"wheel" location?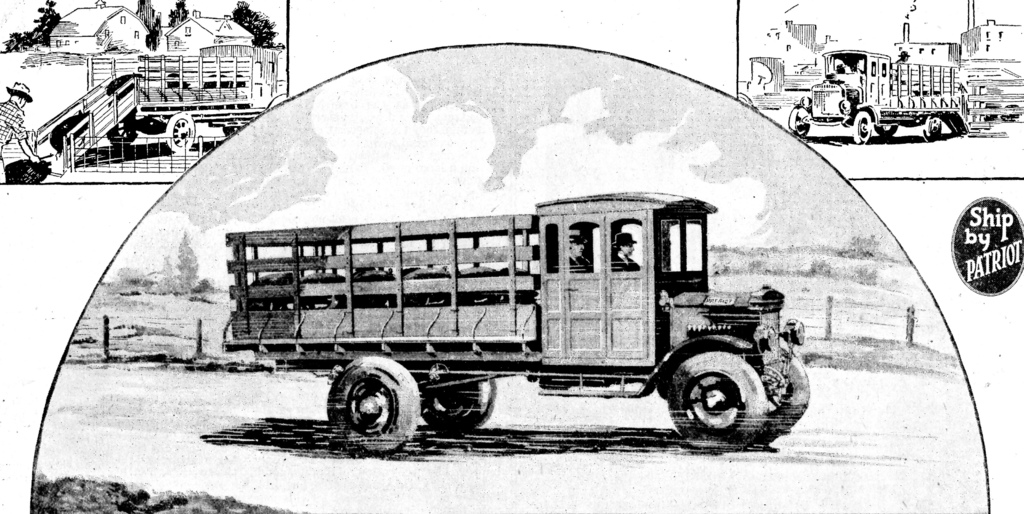
left=752, top=348, right=810, bottom=444
